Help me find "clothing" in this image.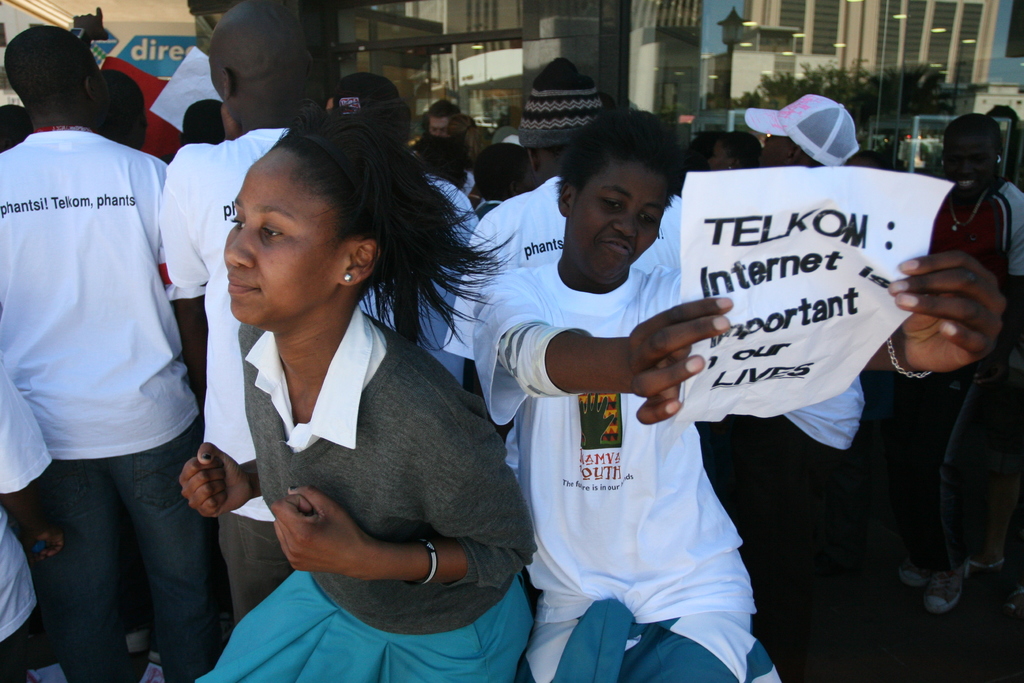
Found it: <region>195, 261, 513, 641</region>.
